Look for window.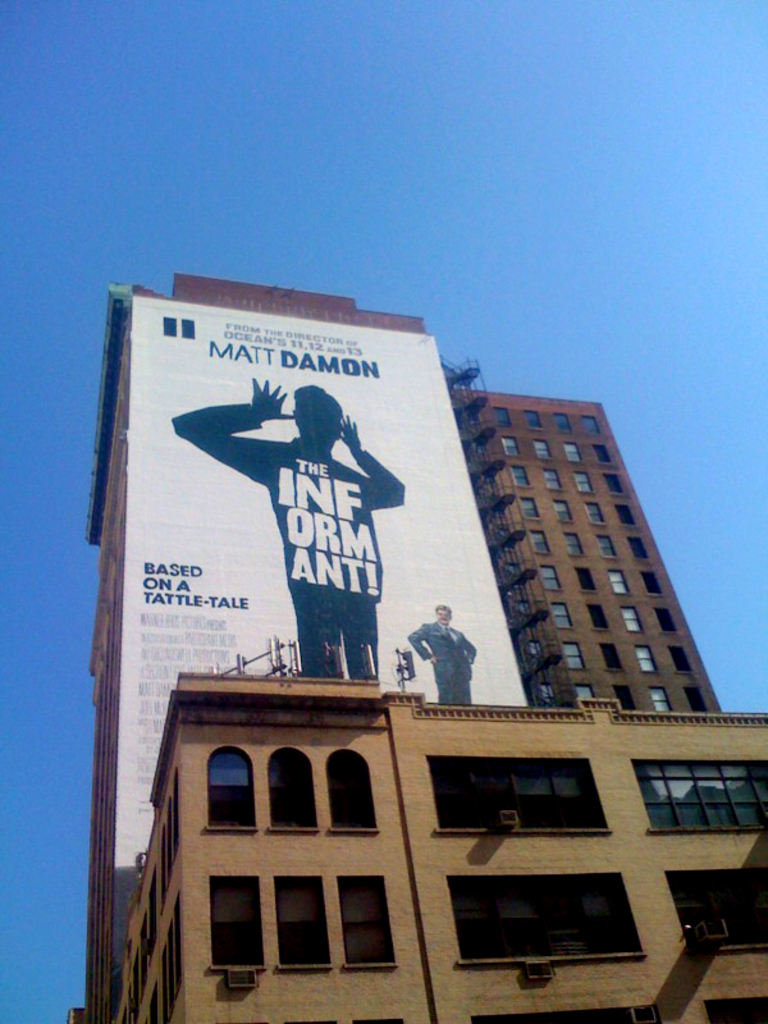
Found: [576, 567, 594, 589].
